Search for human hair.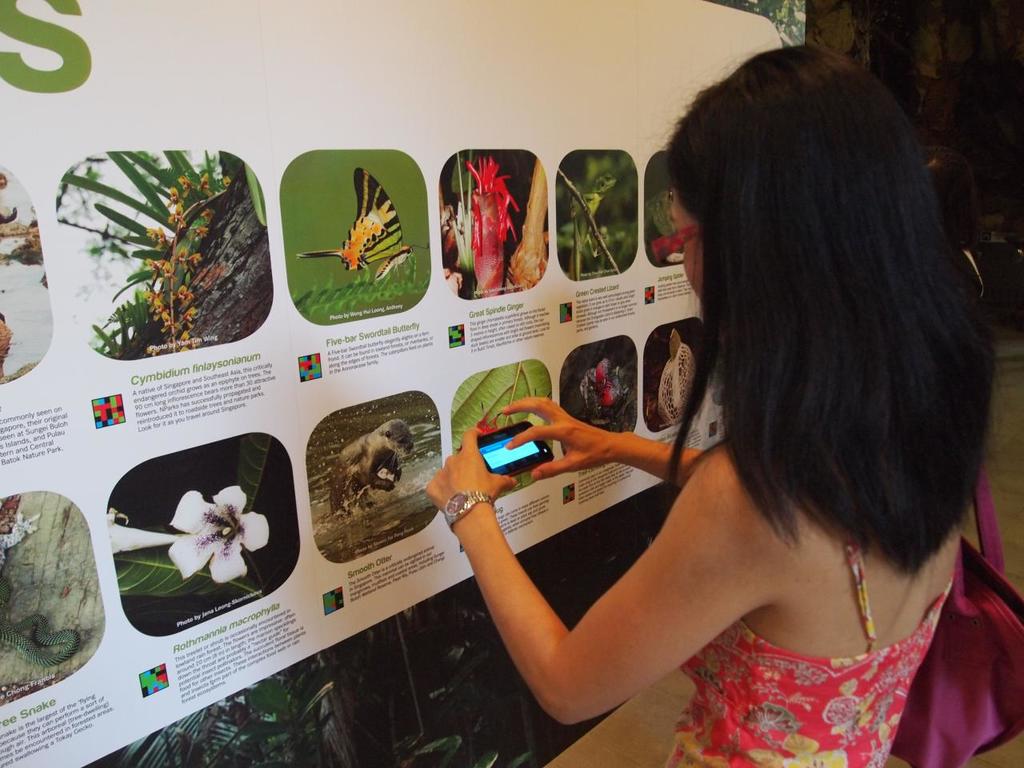
Found at select_region(659, 38, 1006, 582).
